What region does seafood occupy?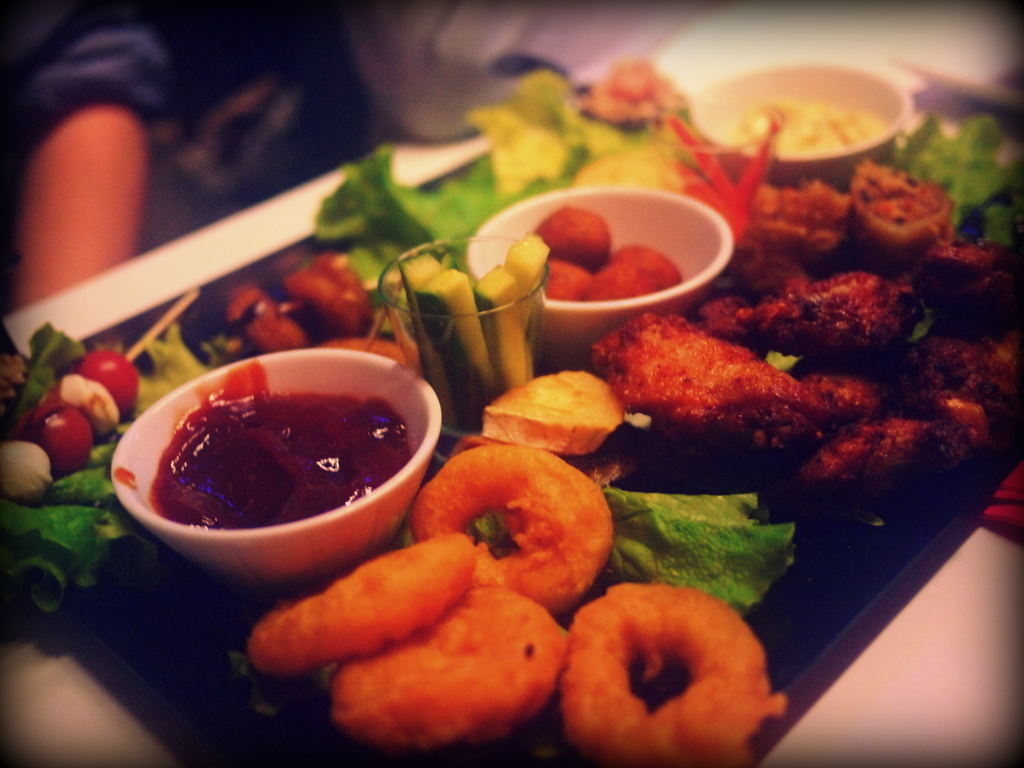
x1=740, y1=177, x2=862, y2=253.
